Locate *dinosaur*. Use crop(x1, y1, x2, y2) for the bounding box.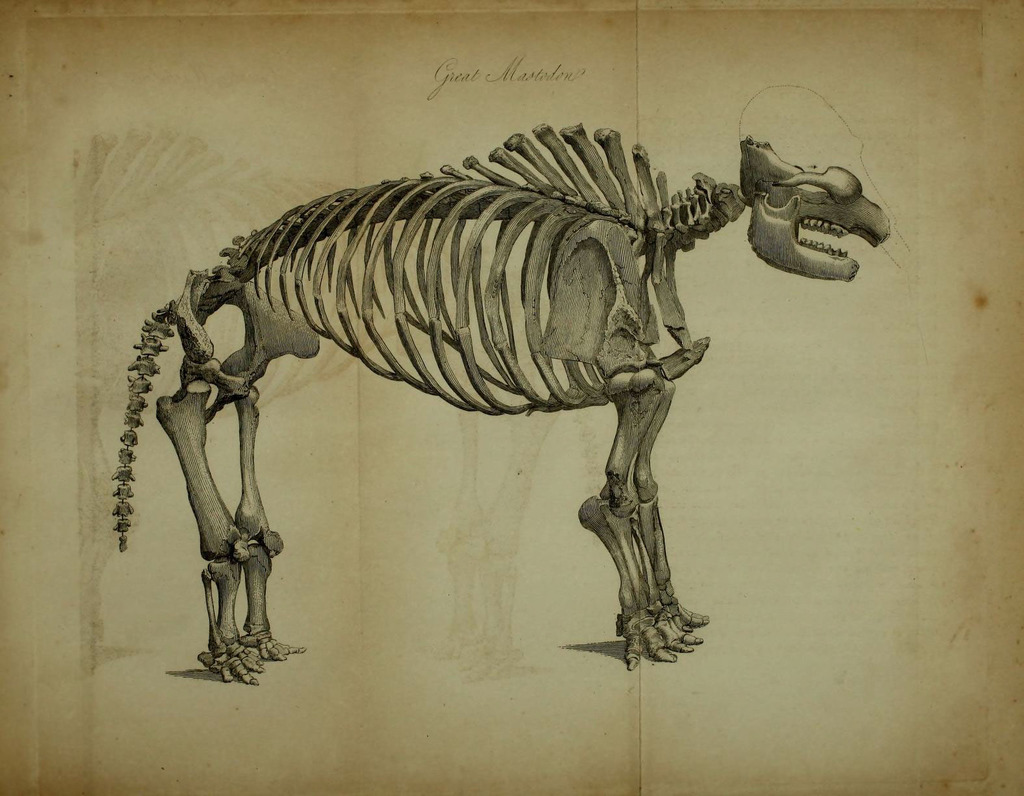
crop(107, 118, 893, 685).
